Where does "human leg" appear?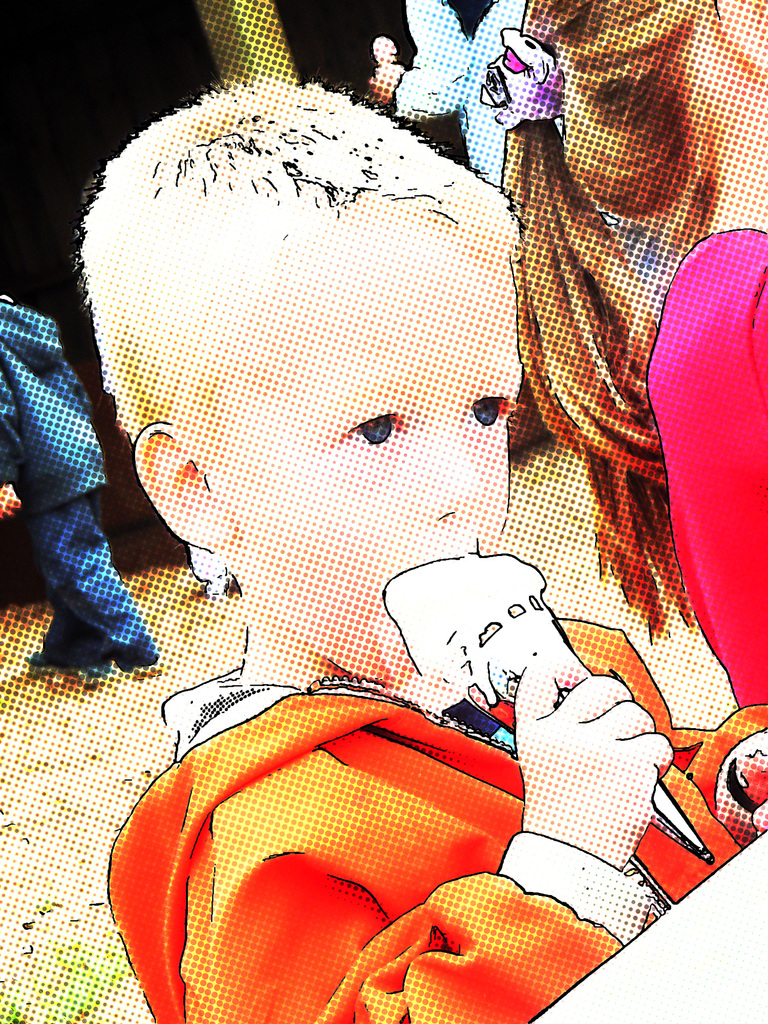
Appears at 32,611,104,672.
